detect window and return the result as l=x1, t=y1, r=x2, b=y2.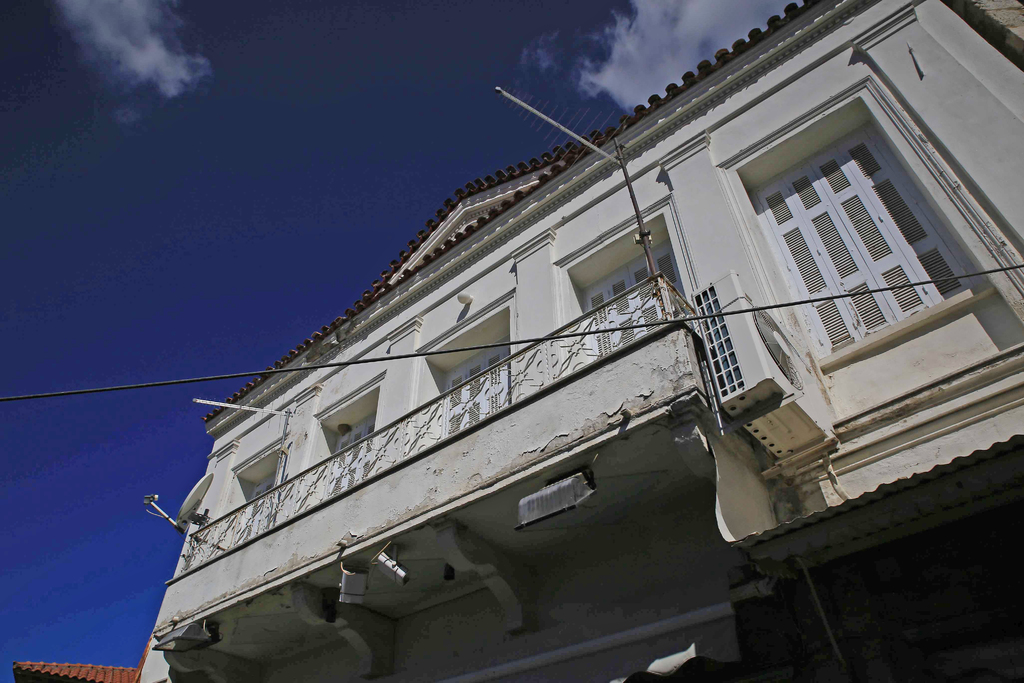
l=576, t=236, r=687, b=366.
